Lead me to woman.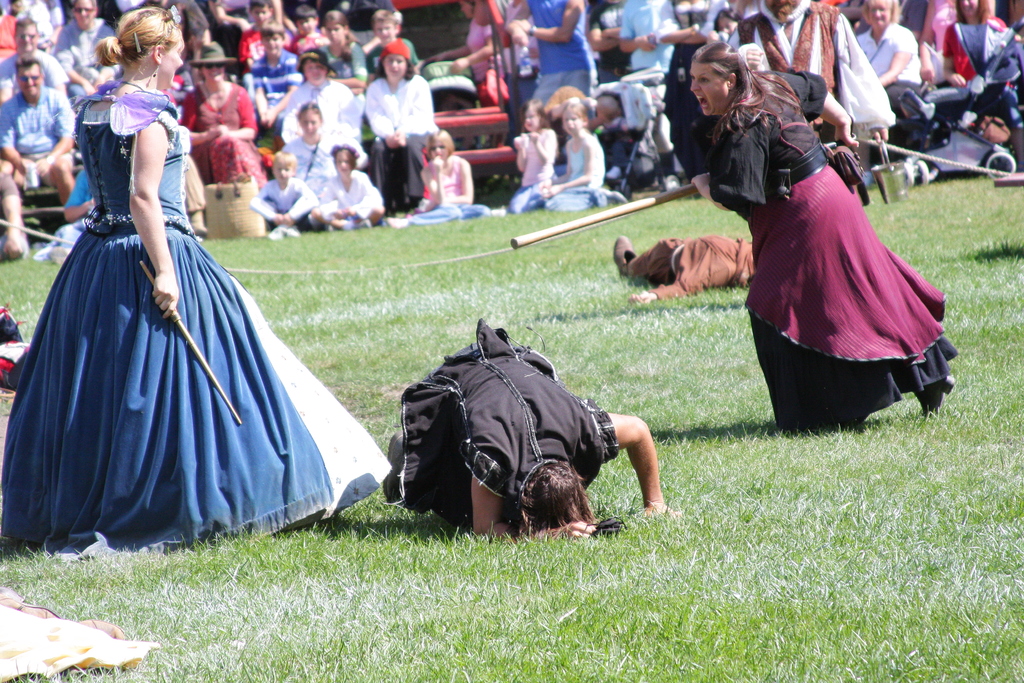
Lead to {"left": 278, "top": 51, "right": 372, "bottom": 168}.
